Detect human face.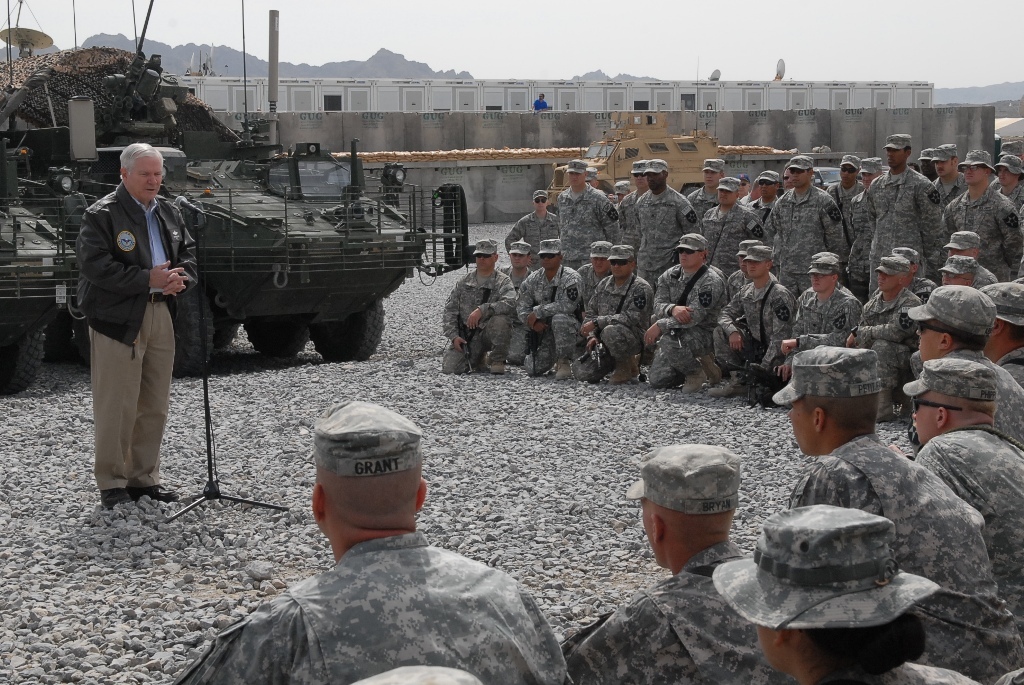
Detected at [left=737, top=181, right=746, bottom=192].
